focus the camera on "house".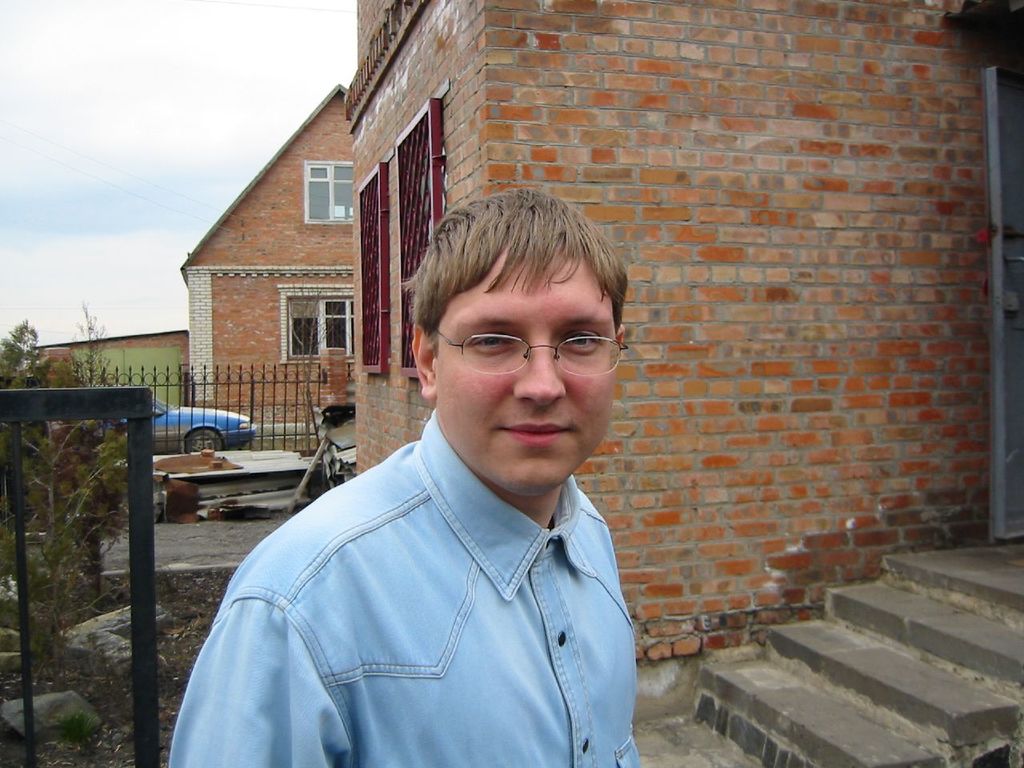
Focus region: bbox=(170, 0, 1023, 666).
